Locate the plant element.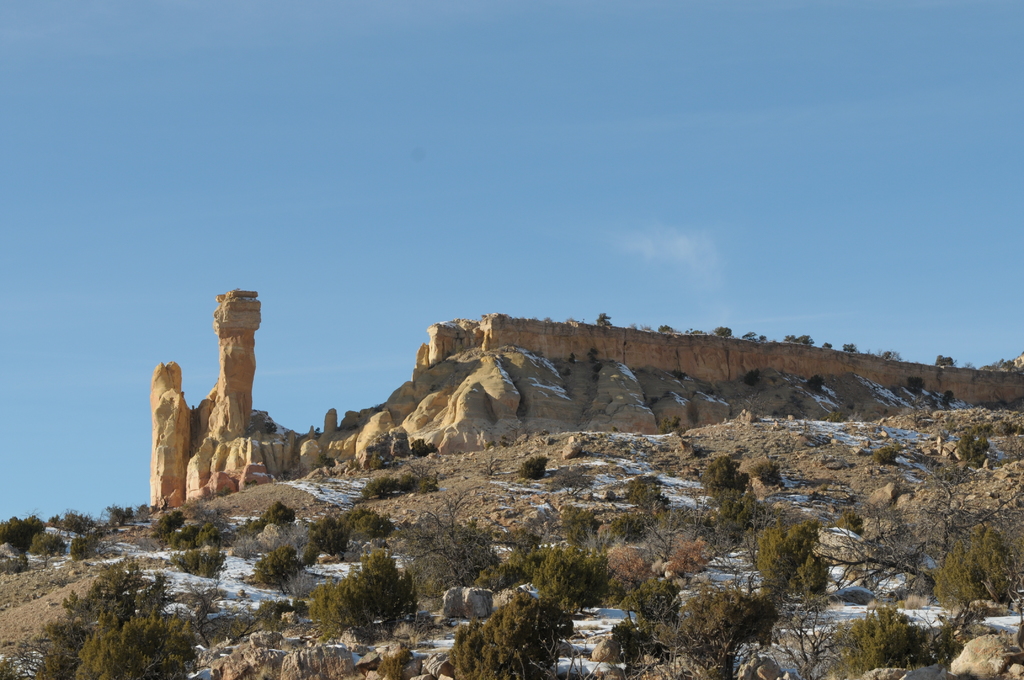
Element bbox: 310,451,342,471.
